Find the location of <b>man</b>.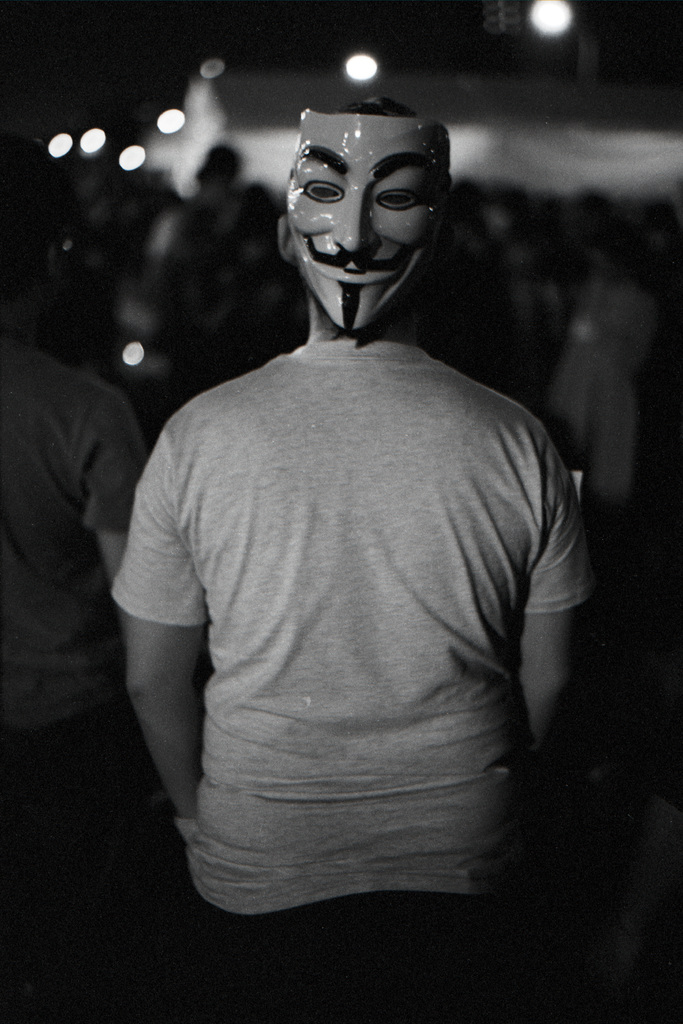
Location: {"left": 84, "top": 45, "right": 601, "bottom": 938}.
